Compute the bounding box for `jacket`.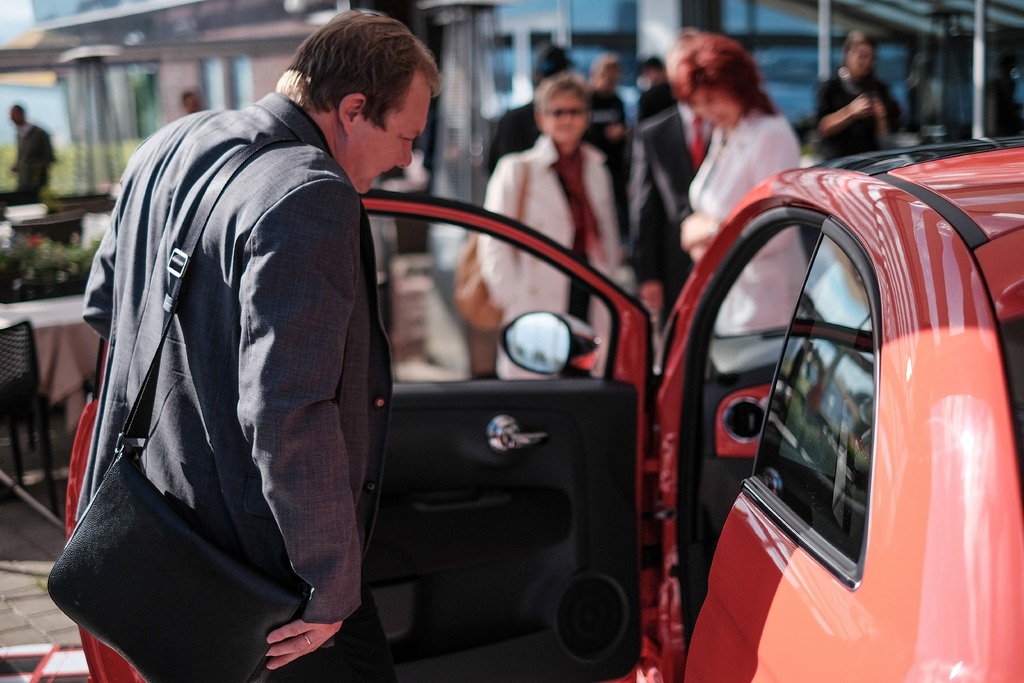
locate(49, 72, 447, 641).
